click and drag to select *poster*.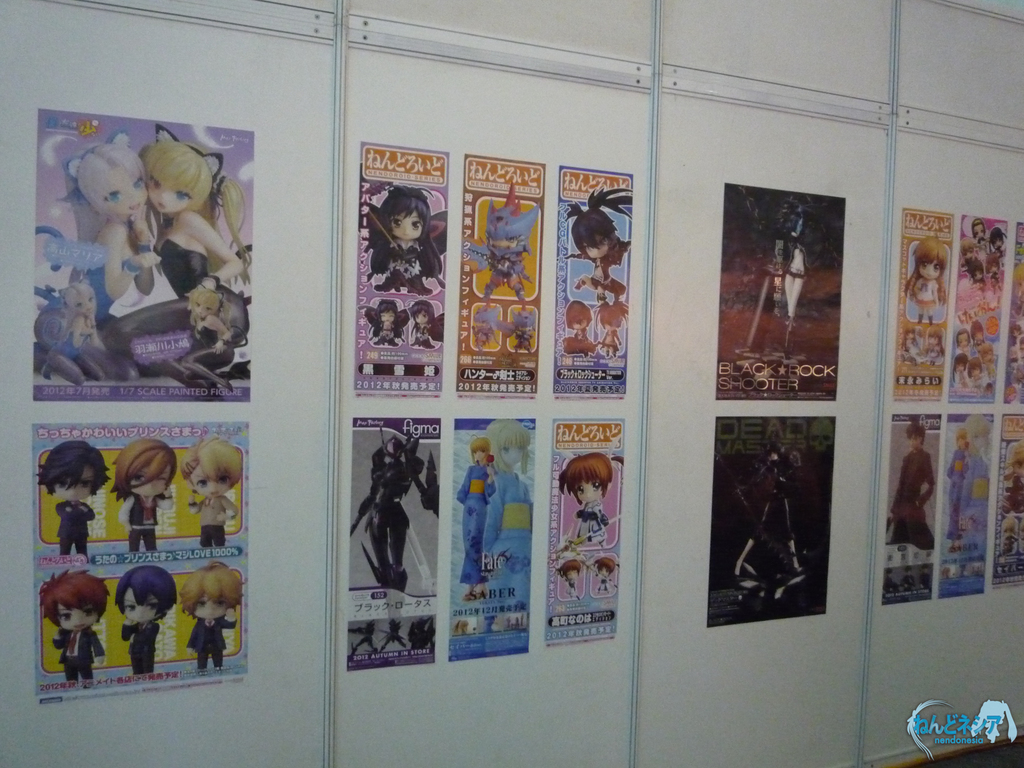
Selection: (719, 188, 846, 400).
